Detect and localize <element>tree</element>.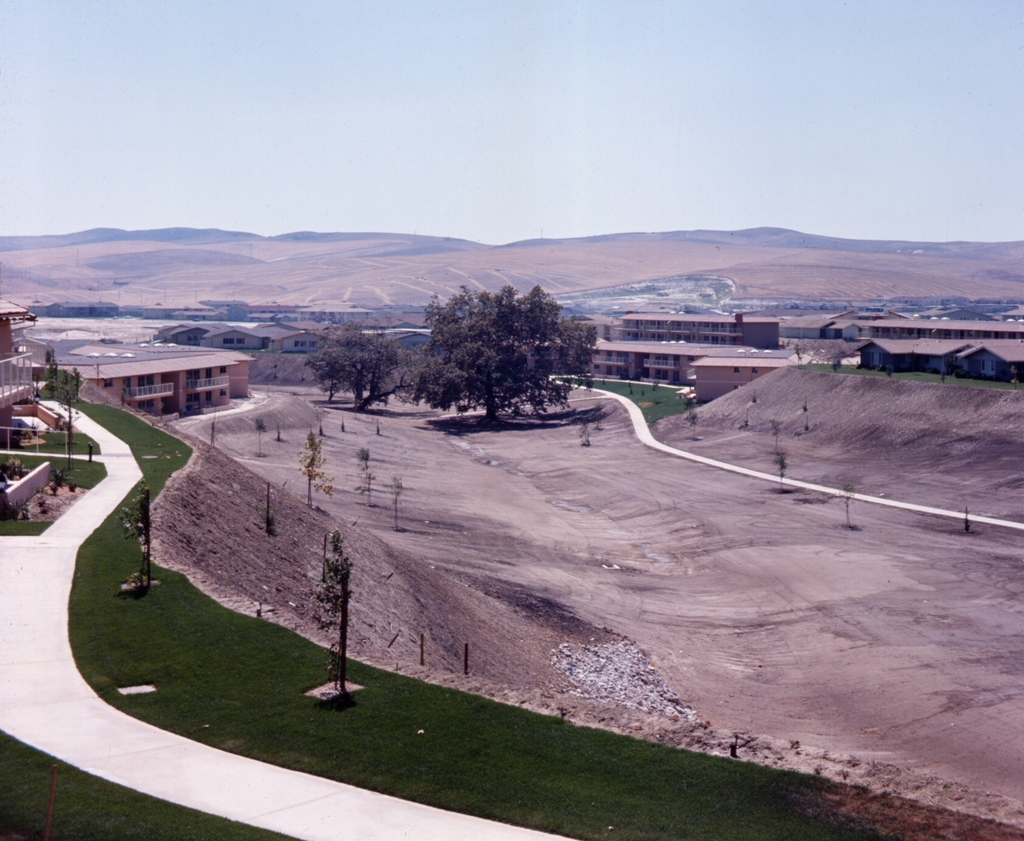
Localized at rect(299, 316, 436, 429).
